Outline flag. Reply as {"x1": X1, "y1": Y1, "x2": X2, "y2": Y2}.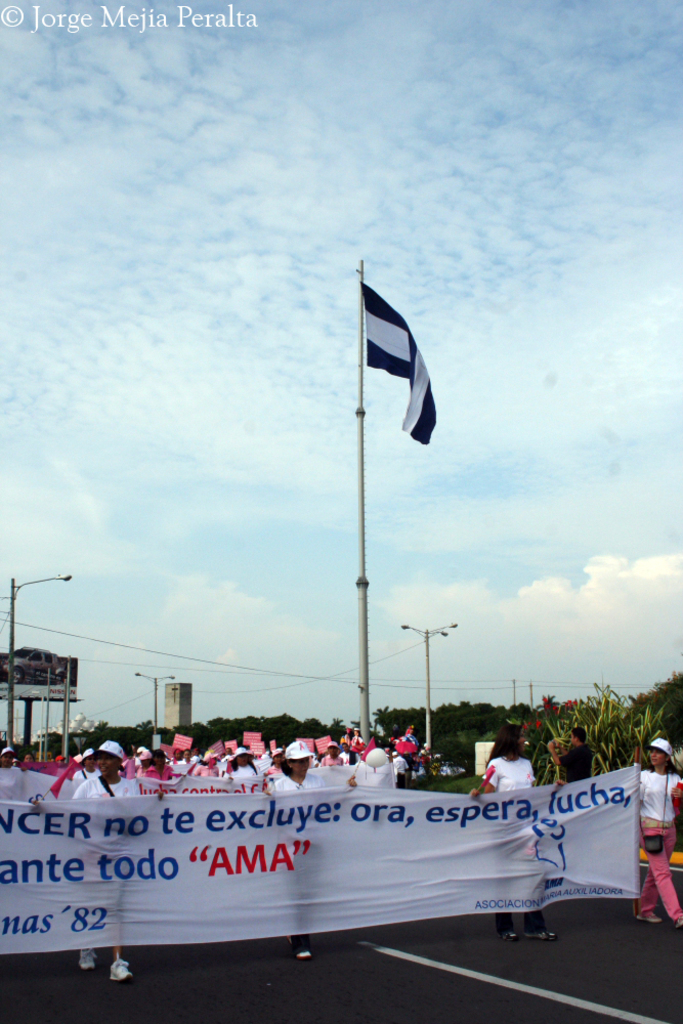
{"x1": 311, "y1": 735, "x2": 329, "y2": 757}.
